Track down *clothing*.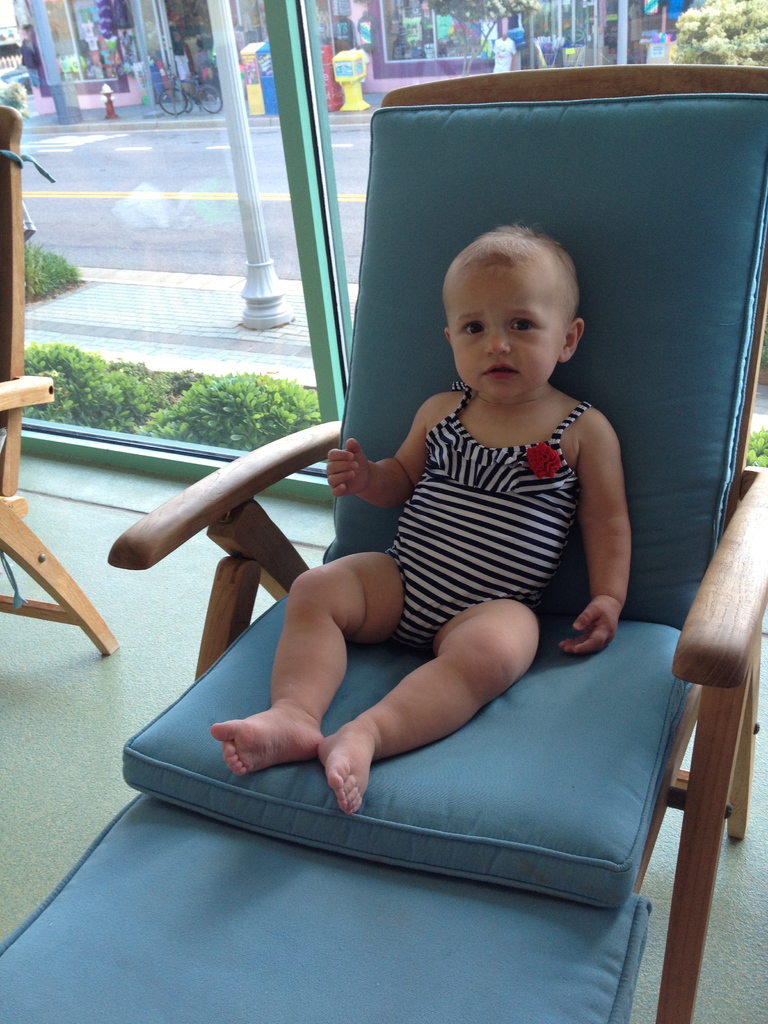
Tracked to x1=394, y1=372, x2=607, y2=645.
